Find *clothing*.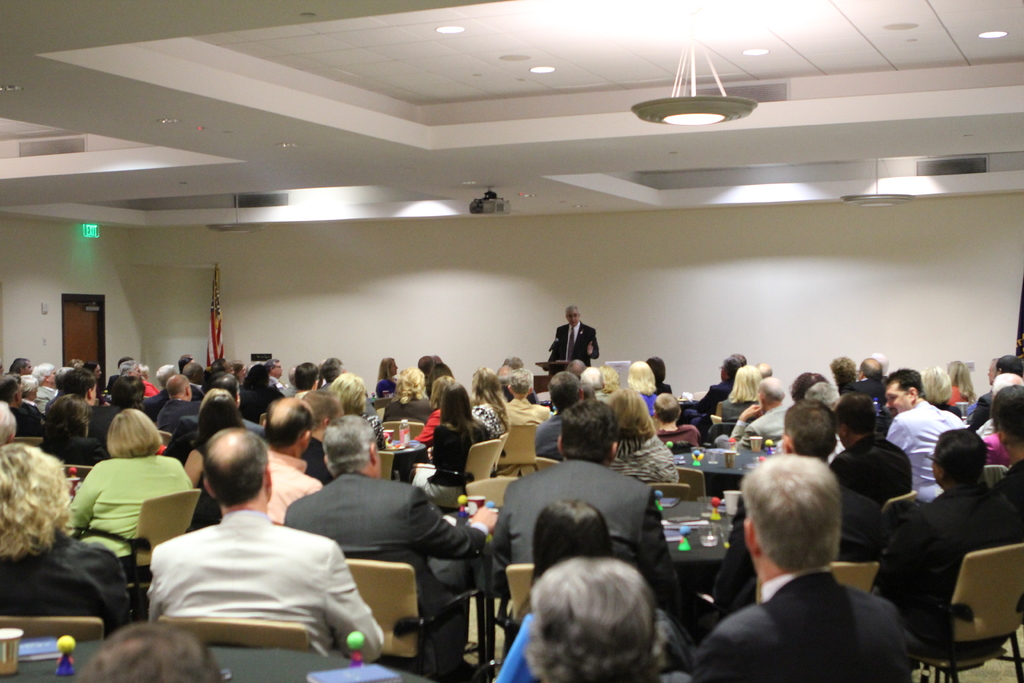
[left=738, top=406, right=783, bottom=450].
